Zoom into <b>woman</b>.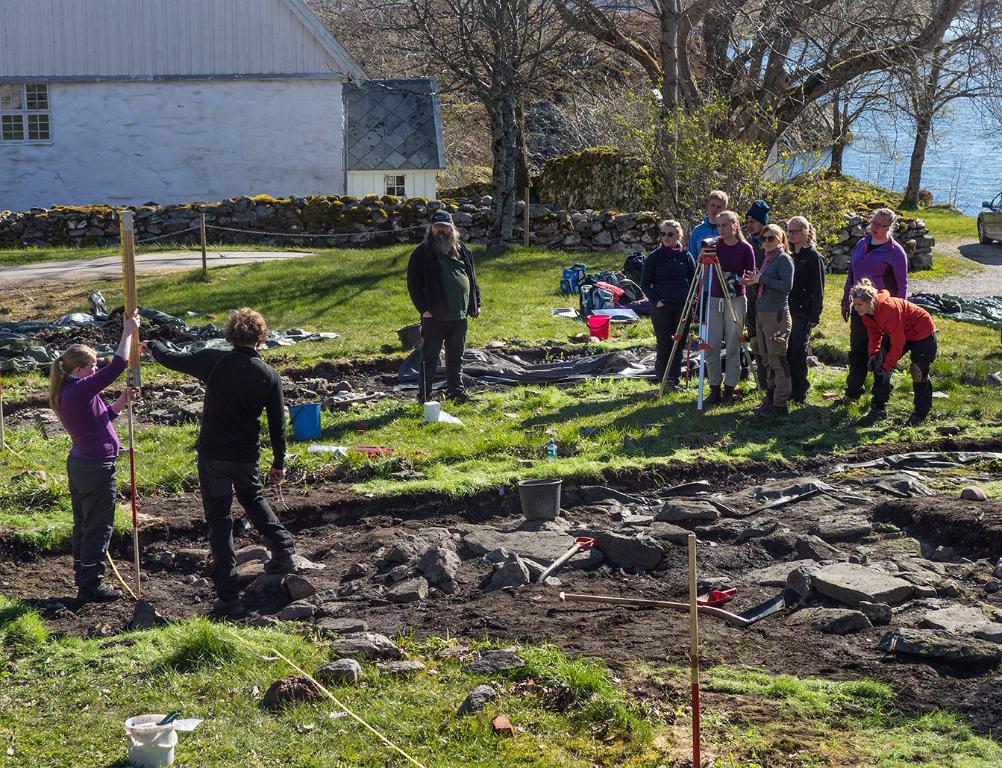
Zoom target: box(742, 231, 797, 413).
